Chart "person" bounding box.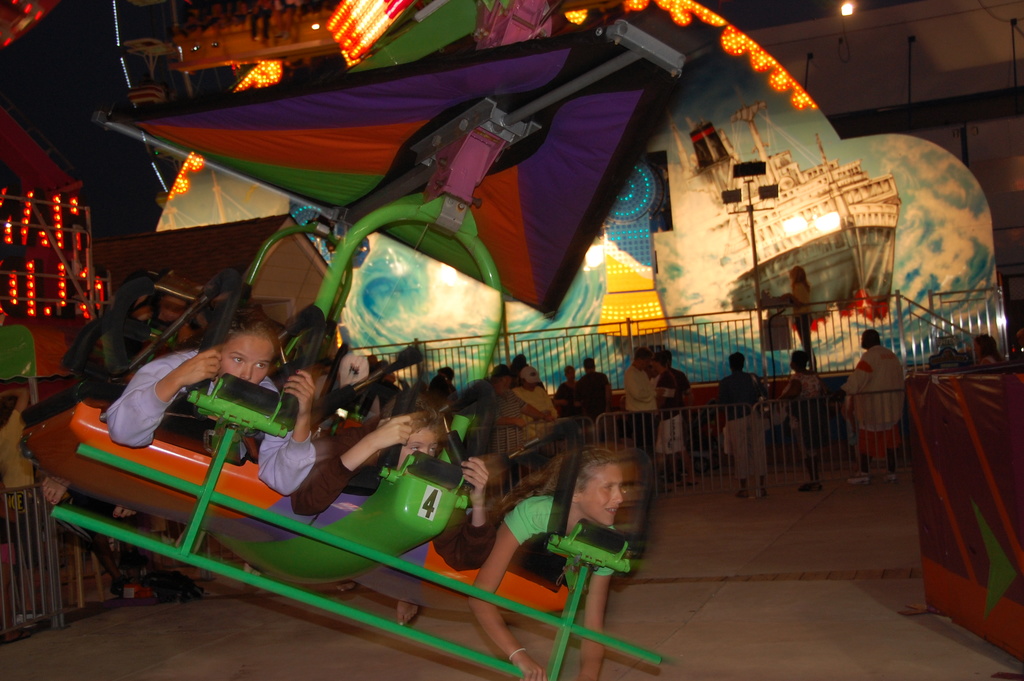
Charted: [717,352,774,500].
